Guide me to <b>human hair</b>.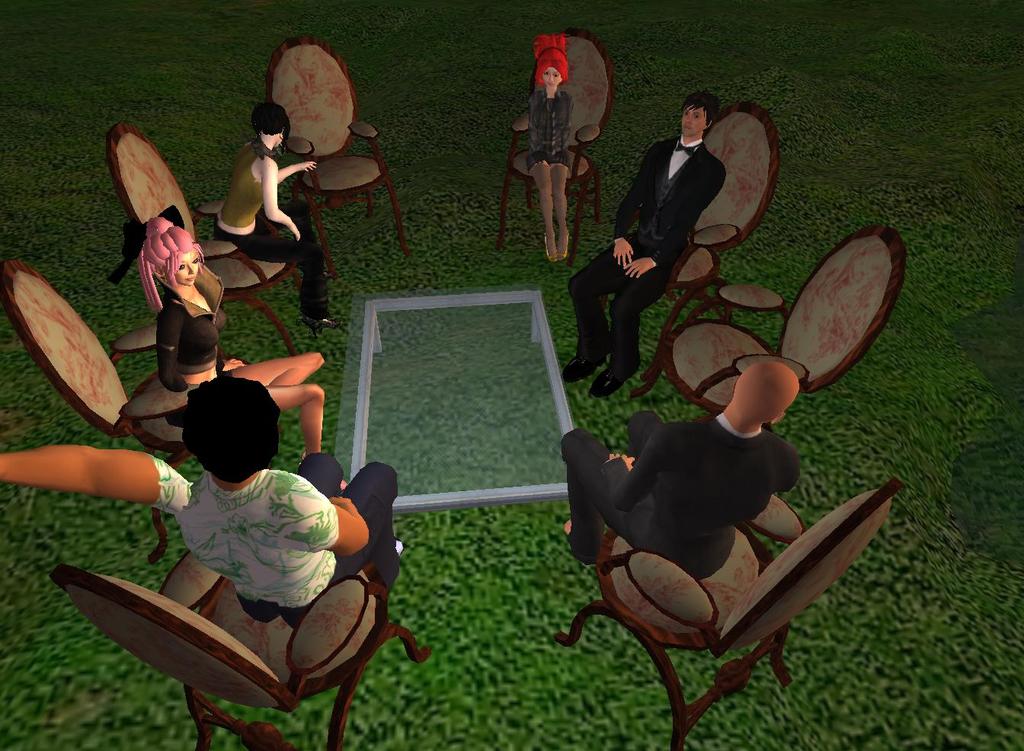
Guidance: rect(681, 89, 720, 125).
